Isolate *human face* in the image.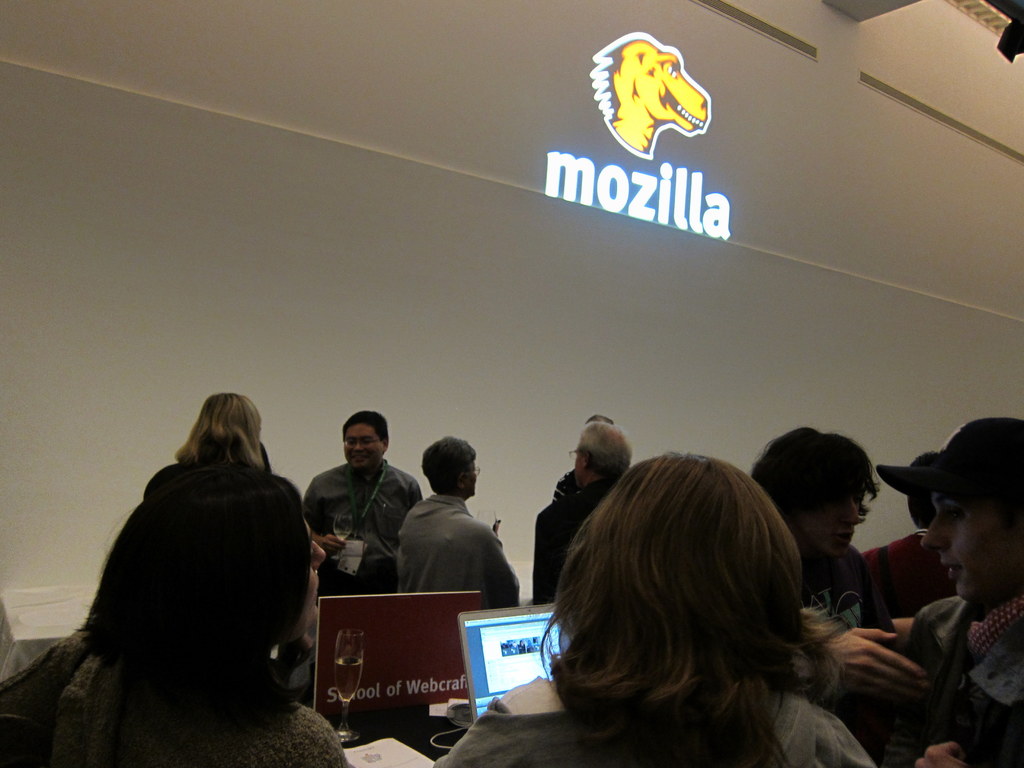
Isolated region: bbox=[294, 522, 328, 626].
